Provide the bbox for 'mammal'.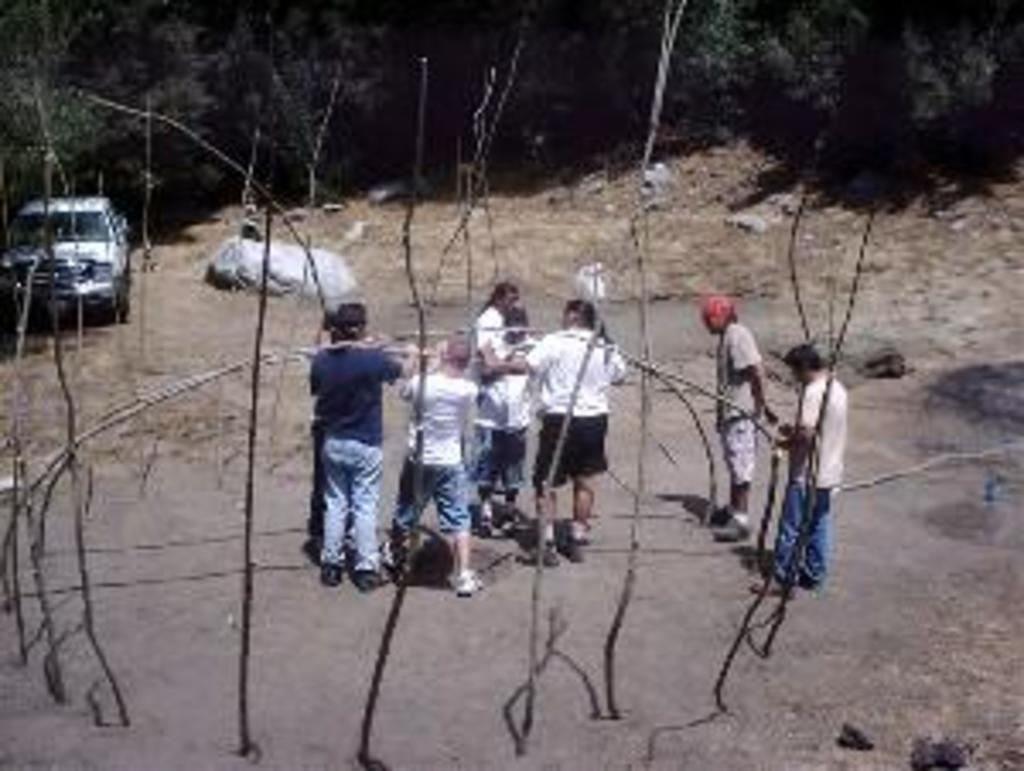
crop(522, 293, 621, 566).
